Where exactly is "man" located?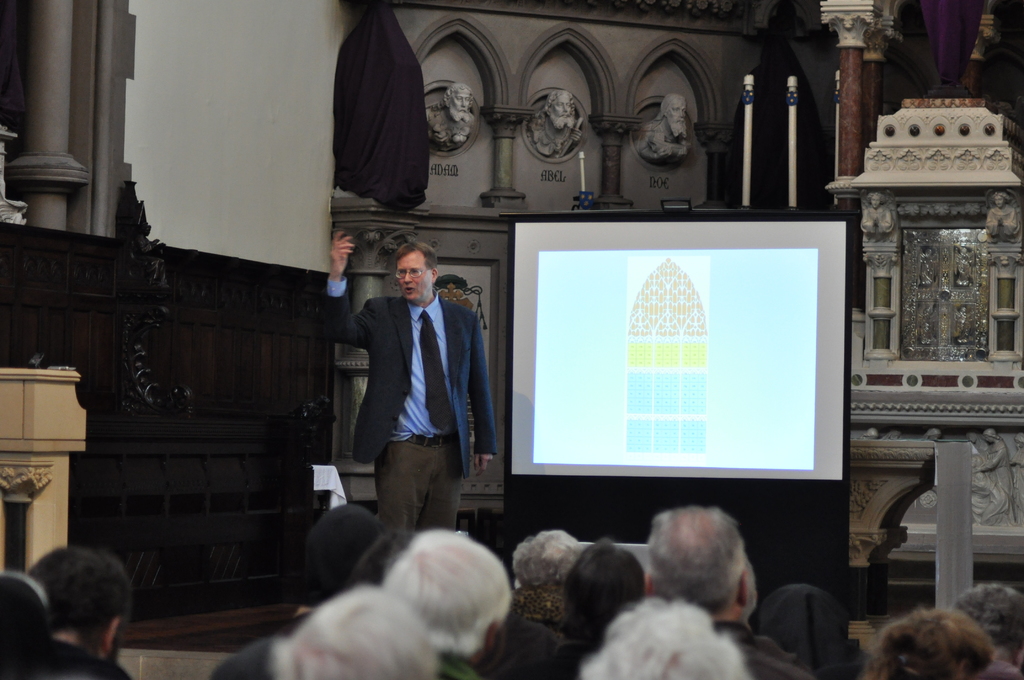
Its bounding box is 646:506:811:679.
